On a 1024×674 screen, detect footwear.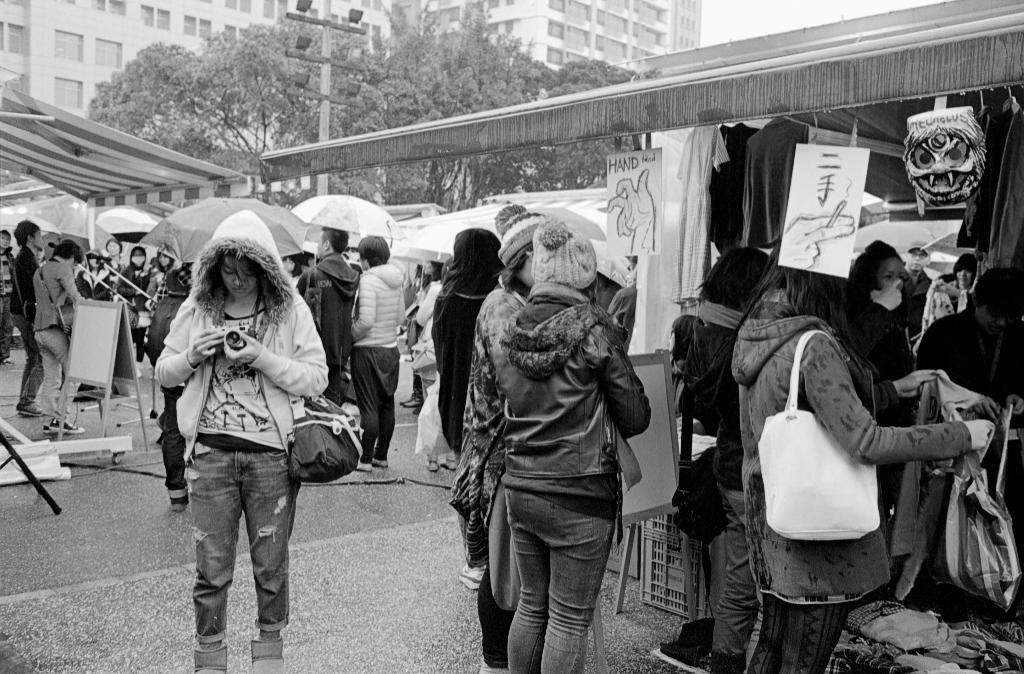
bbox(45, 414, 87, 436).
